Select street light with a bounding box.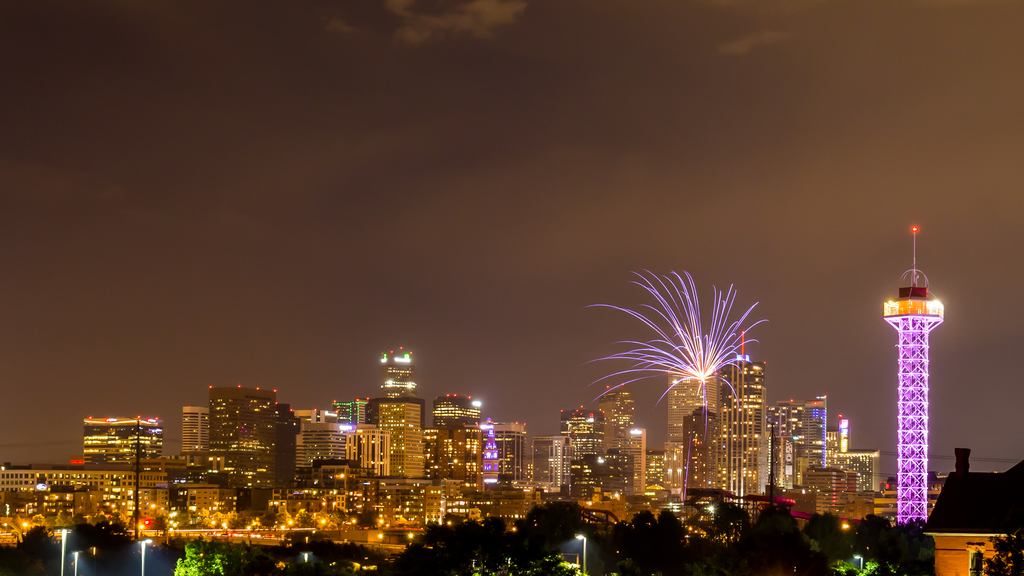
873, 262, 957, 514.
